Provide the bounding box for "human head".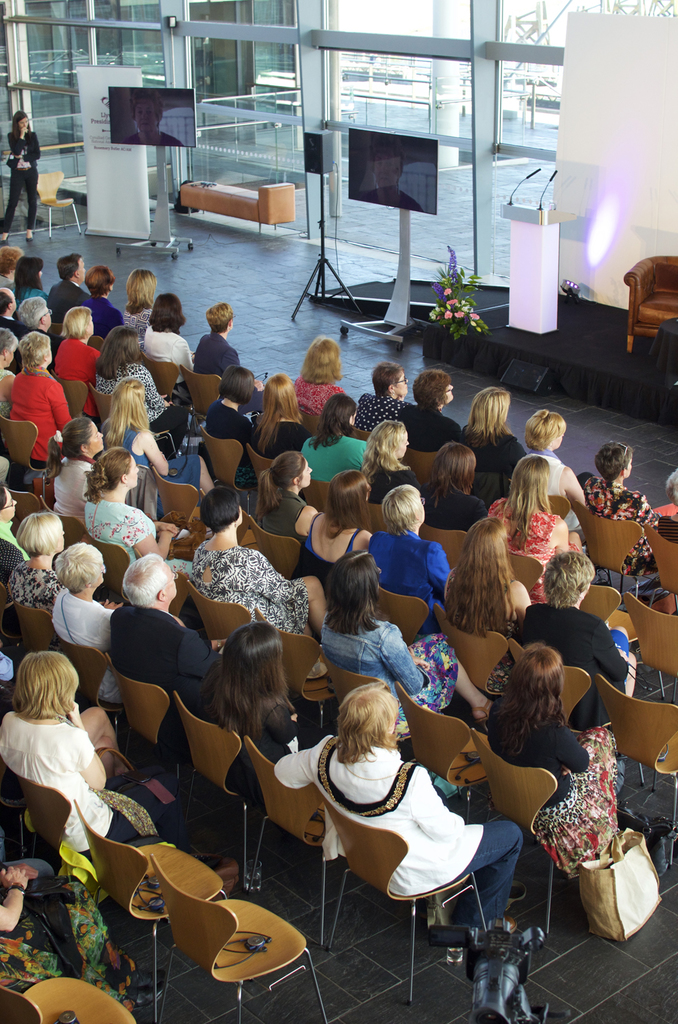
x1=298, y1=337, x2=338, y2=382.
